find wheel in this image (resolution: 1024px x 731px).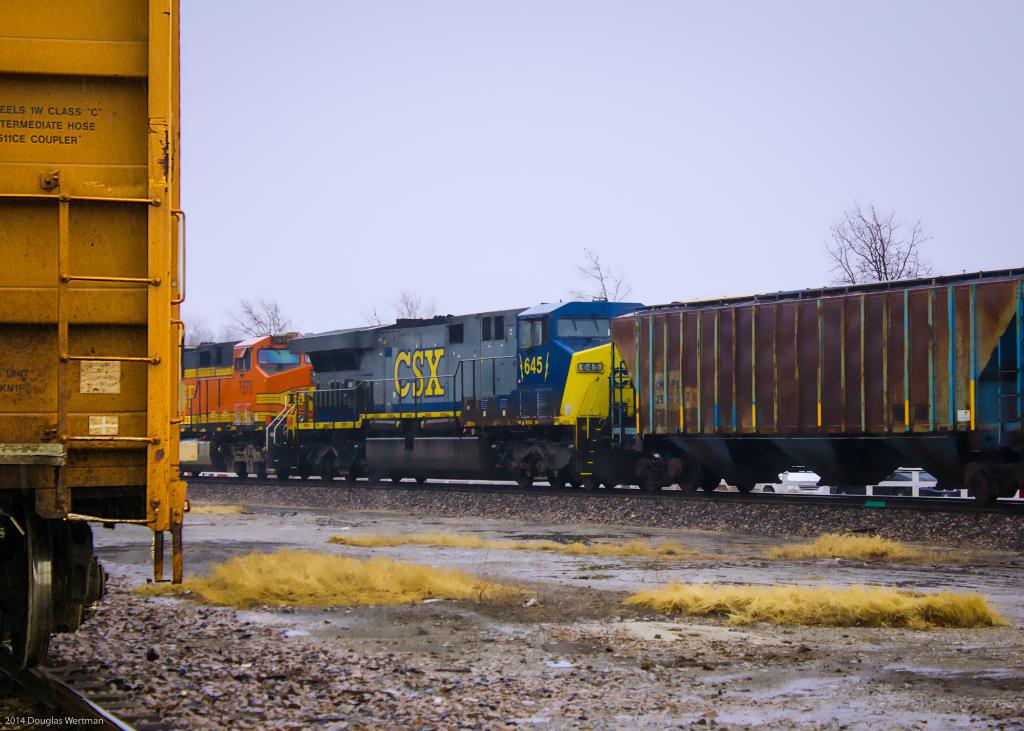
(276,463,289,479).
